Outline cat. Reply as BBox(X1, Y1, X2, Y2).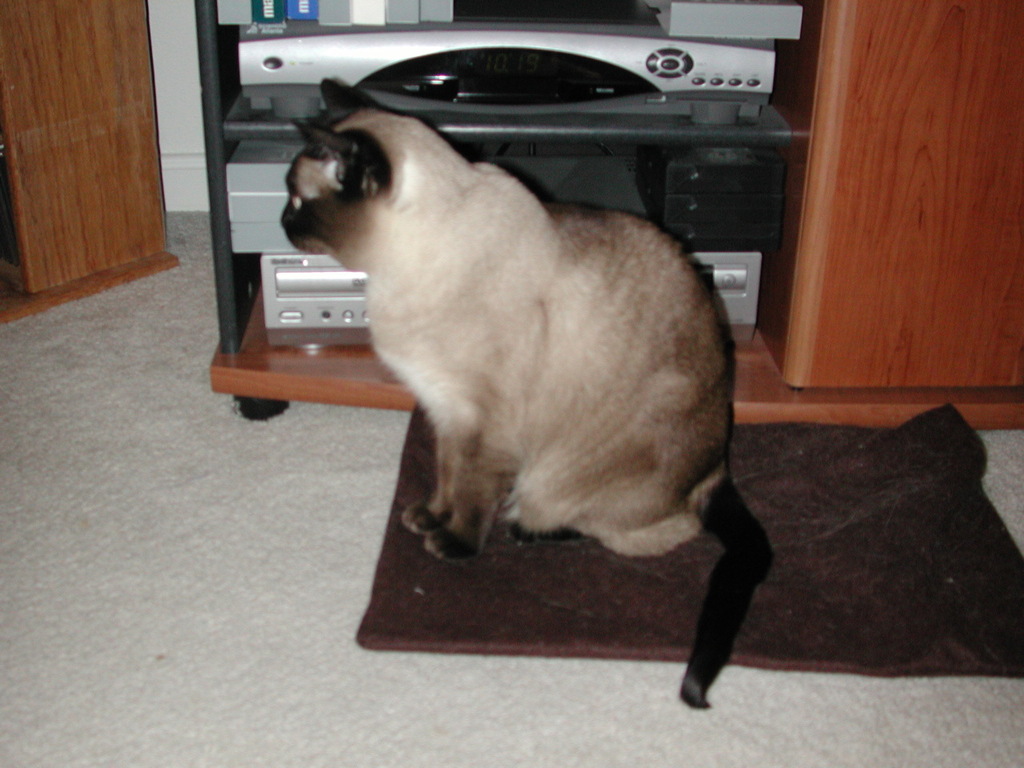
BBox(274, 75, 775, 707).
